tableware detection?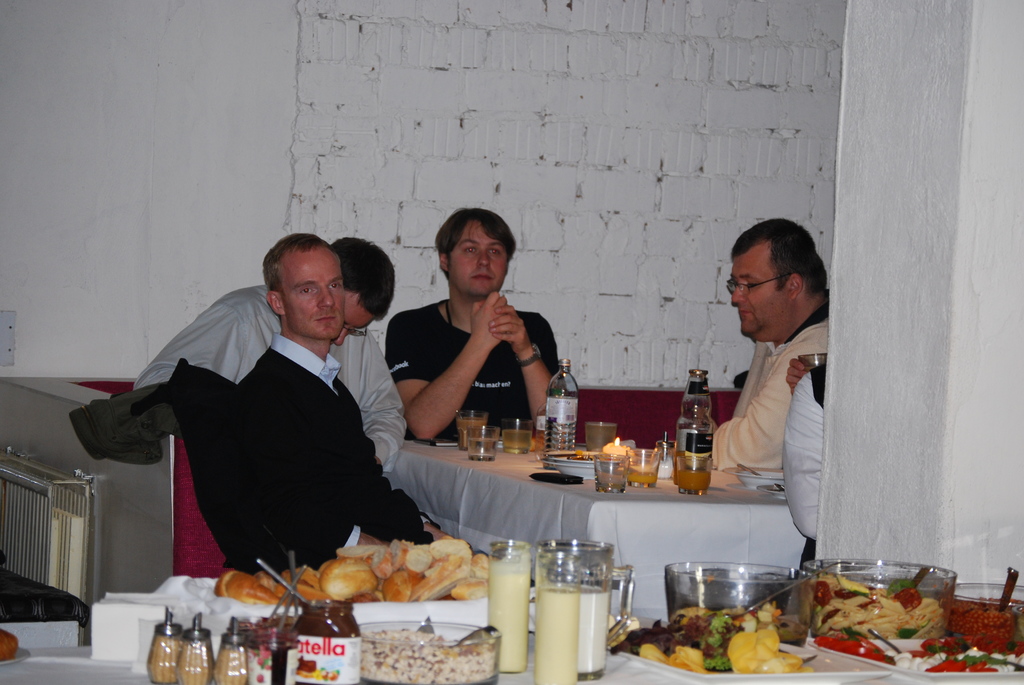
left=803, top=557, right=950, bottom=646
